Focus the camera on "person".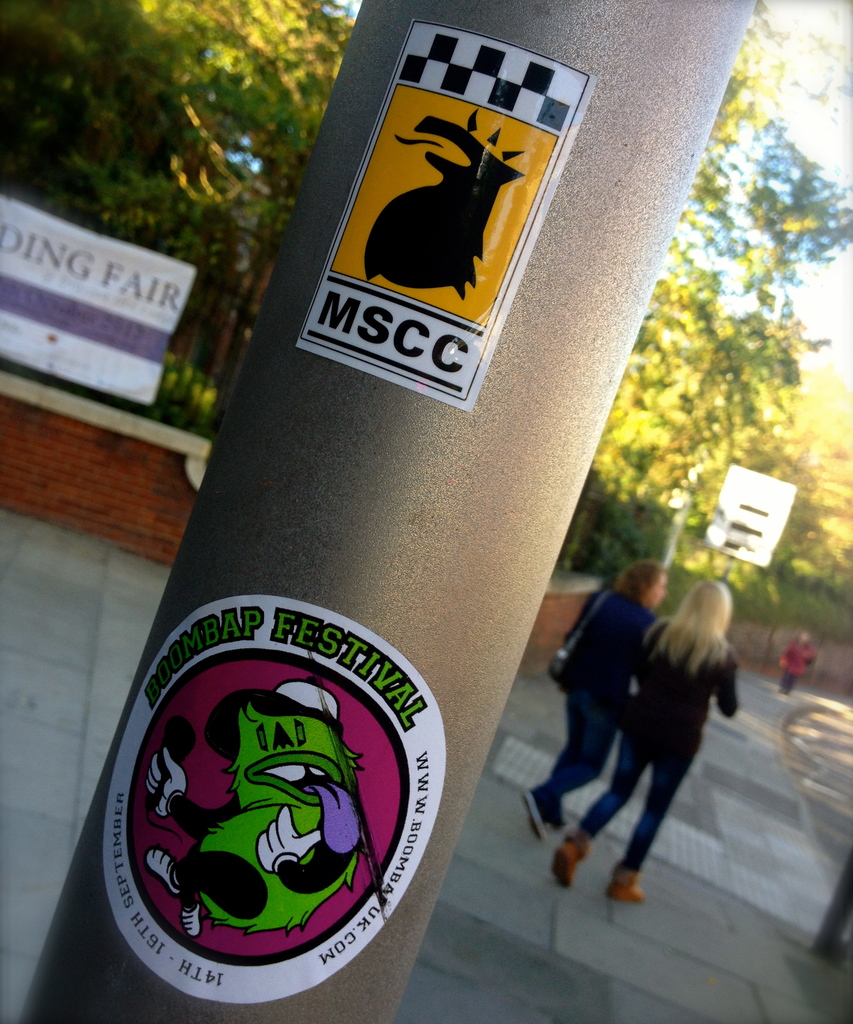
Focus region: BBox(783, 629, 821, 698).
